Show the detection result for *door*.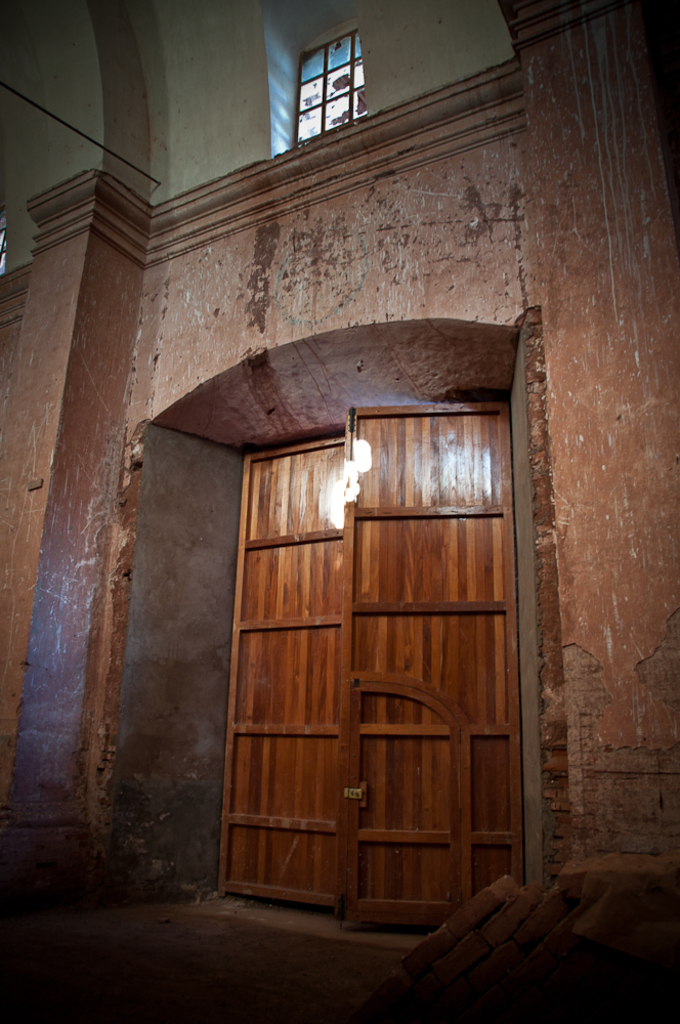
l=242, t=401, r=535, b=902.
